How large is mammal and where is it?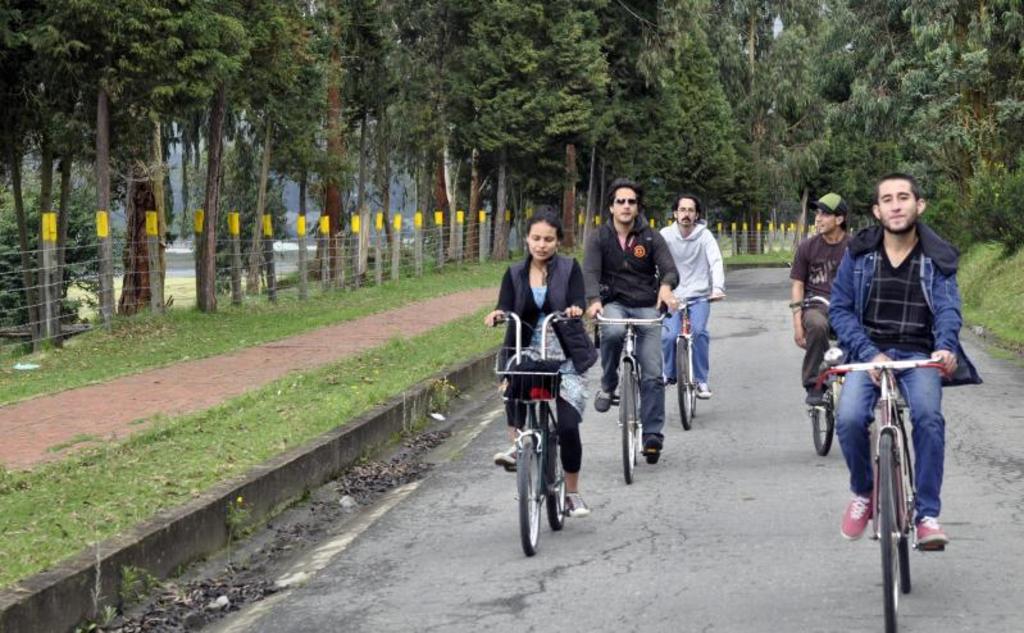
Bounding box: box(786, 193, 860, 407).
